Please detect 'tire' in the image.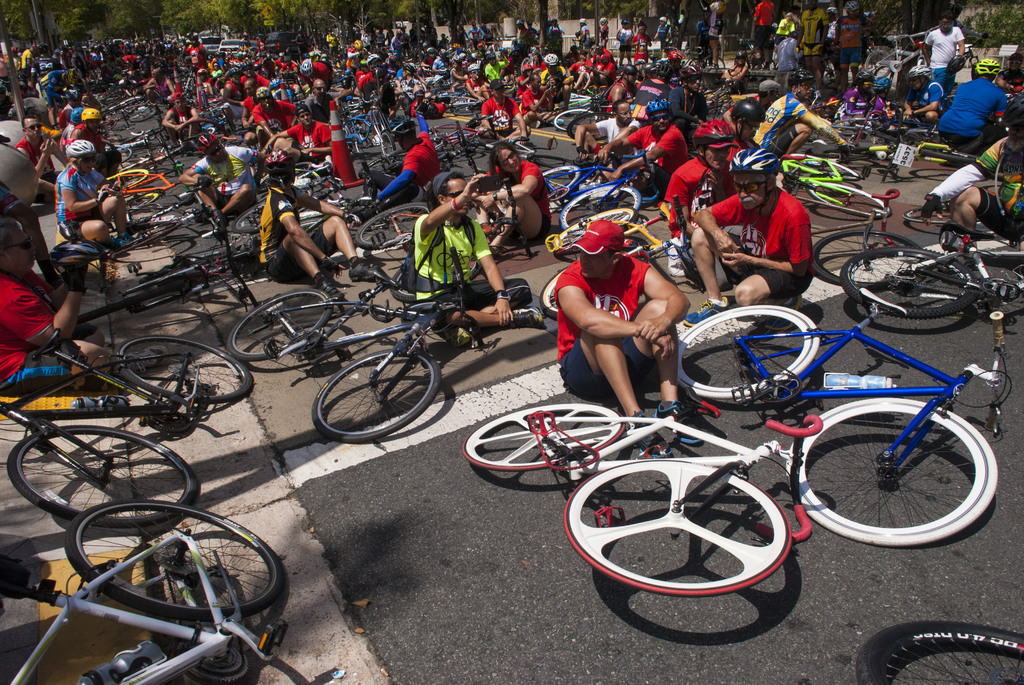
box=[540, 167, 579, 188].
